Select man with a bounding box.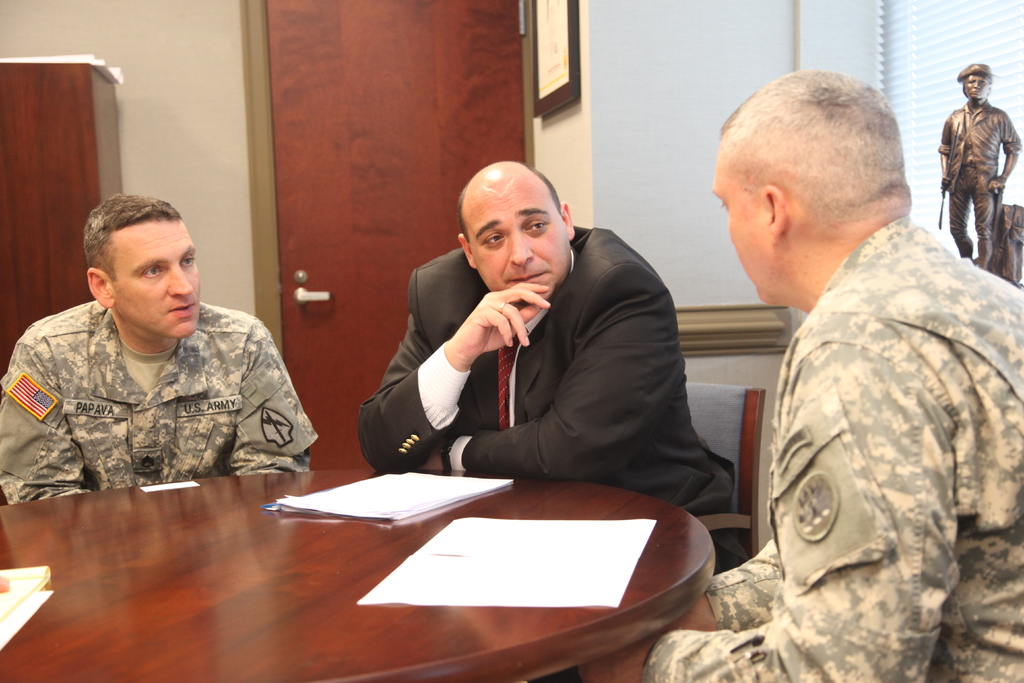
bbox=(348, 159, 754, 585).
